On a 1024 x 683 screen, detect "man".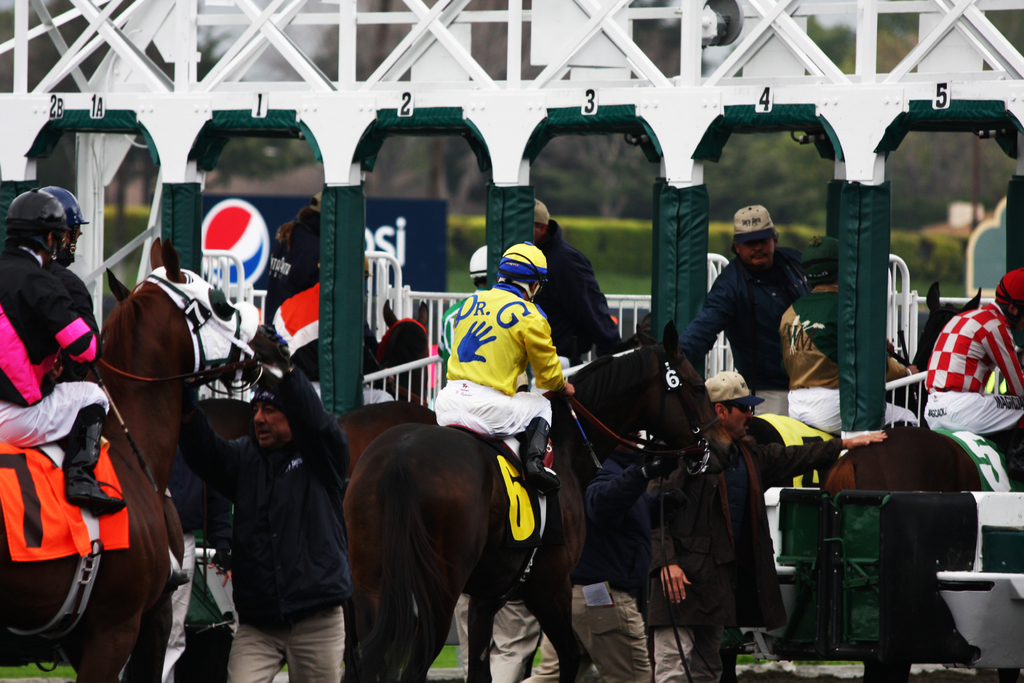
crop(534, 200, 633, 352).
